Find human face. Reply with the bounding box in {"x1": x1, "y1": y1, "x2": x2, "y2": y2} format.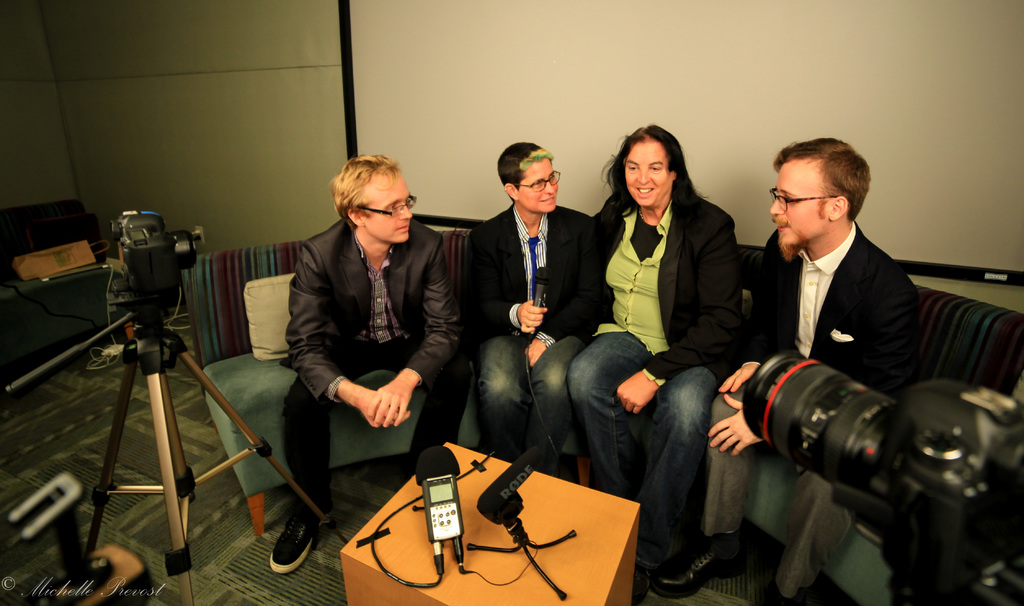
{"x1": 519, "y1": 157, "x2": 556, "y2": 218}.
